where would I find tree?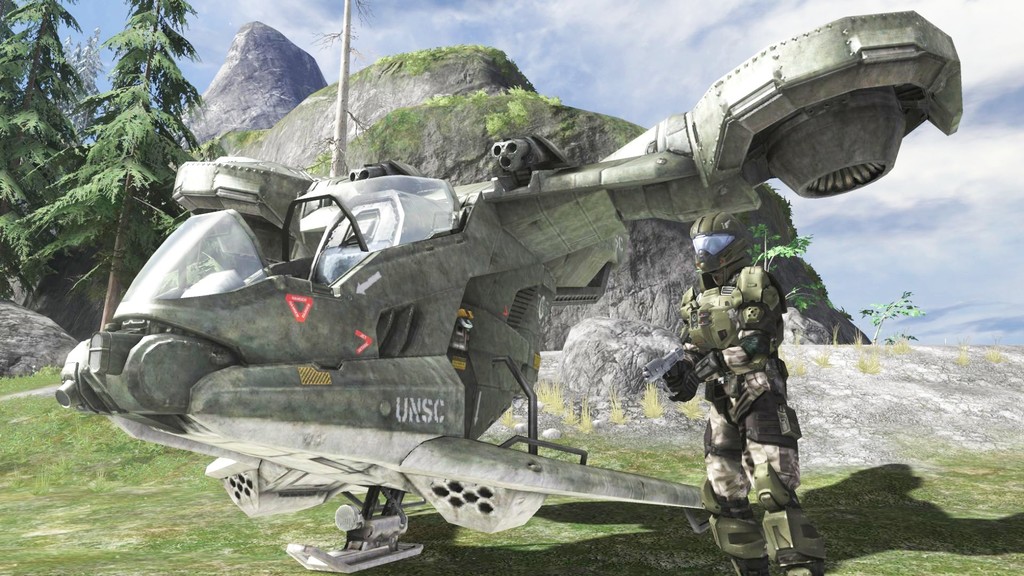
At box=[745, 220, 813, 276].
